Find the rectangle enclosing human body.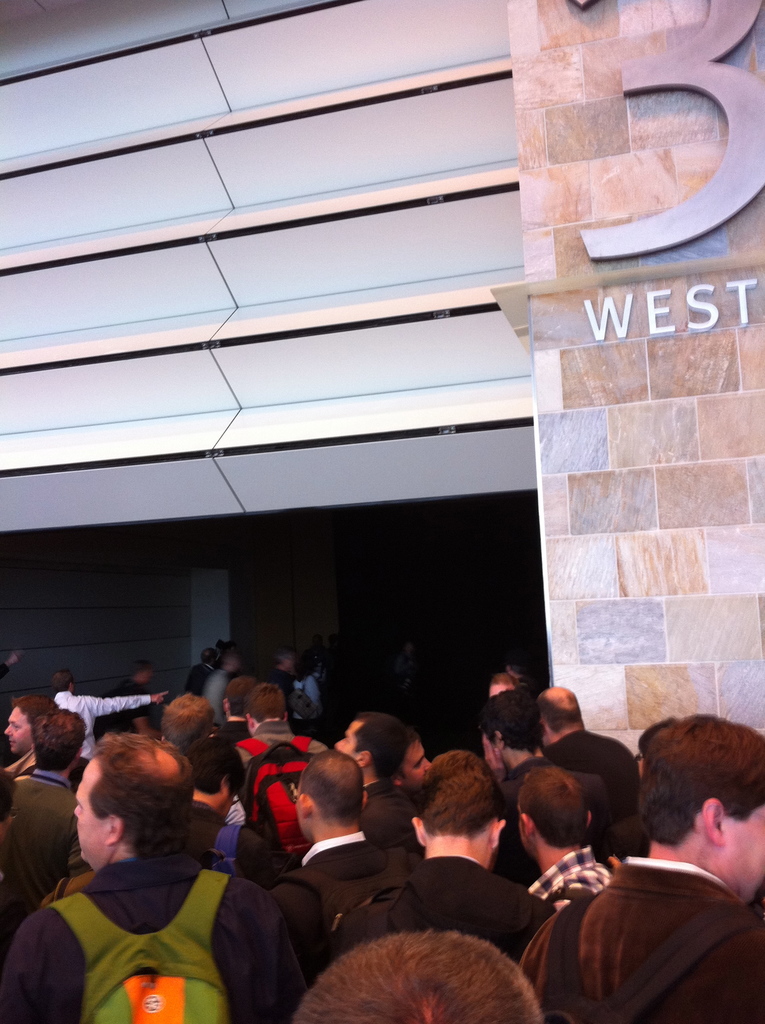
x1=0 y1=687 x2=83 y2=808.
